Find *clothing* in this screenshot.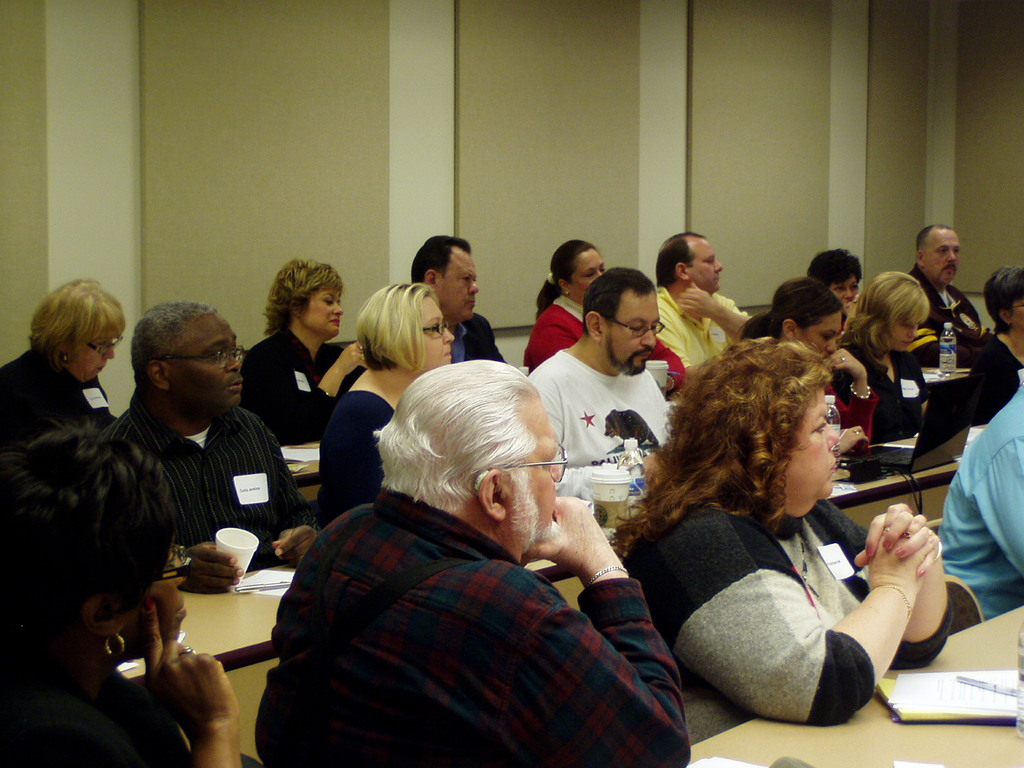
The bounding box for *clothing* is (left=121, top=385, right=310, bottom=569).
